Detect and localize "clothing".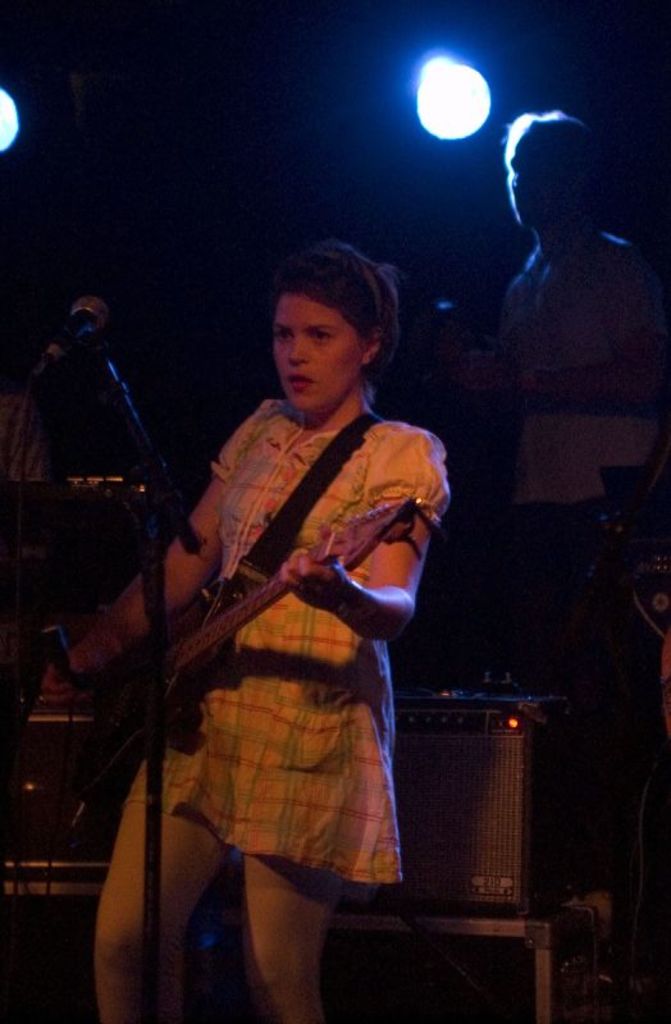
Localized at box(31, 337, 137, 472).
